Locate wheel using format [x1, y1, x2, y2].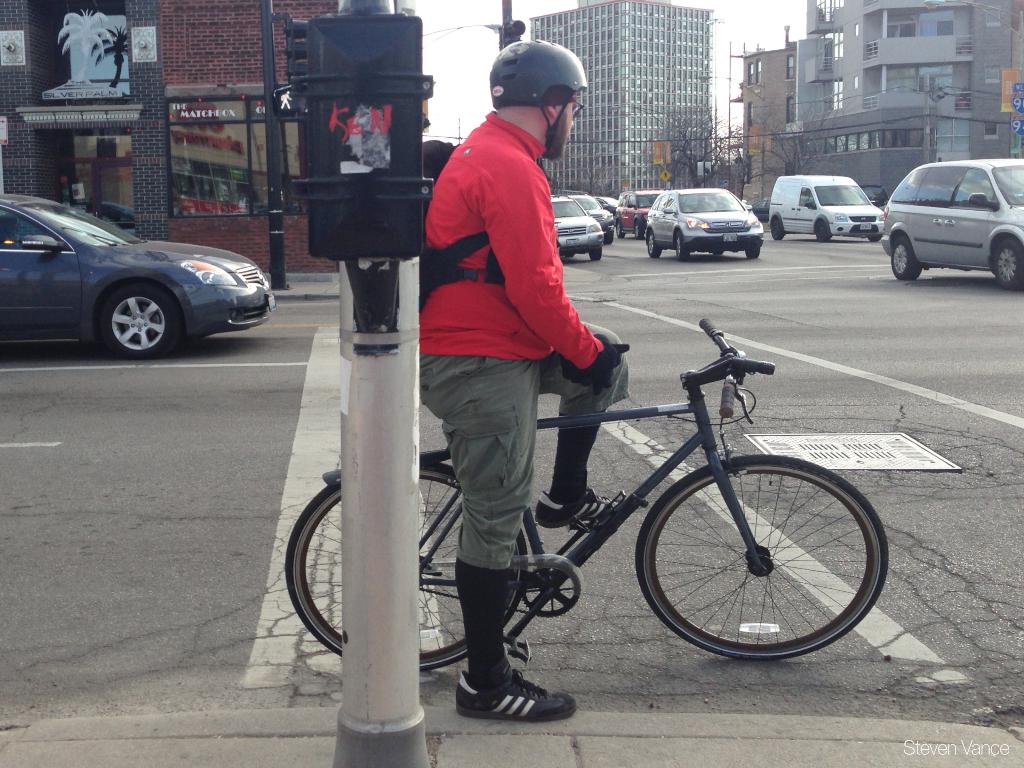
[868, 238, 884, 241].
